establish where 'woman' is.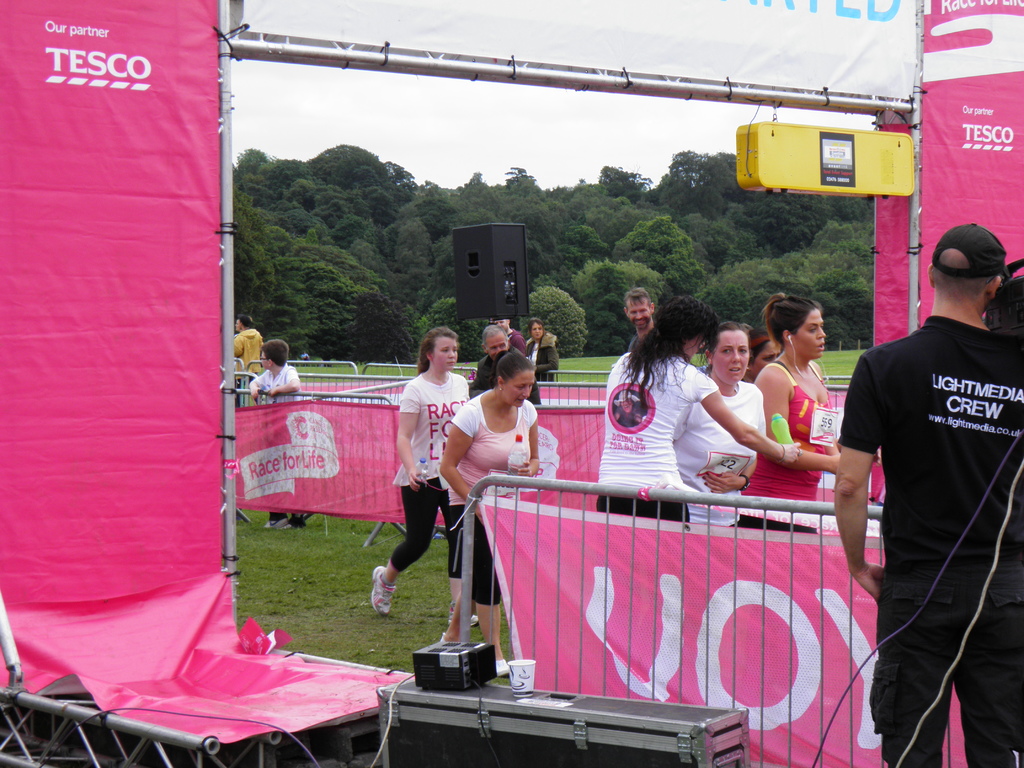
Established at Rect(444, 358, 543, 655).
